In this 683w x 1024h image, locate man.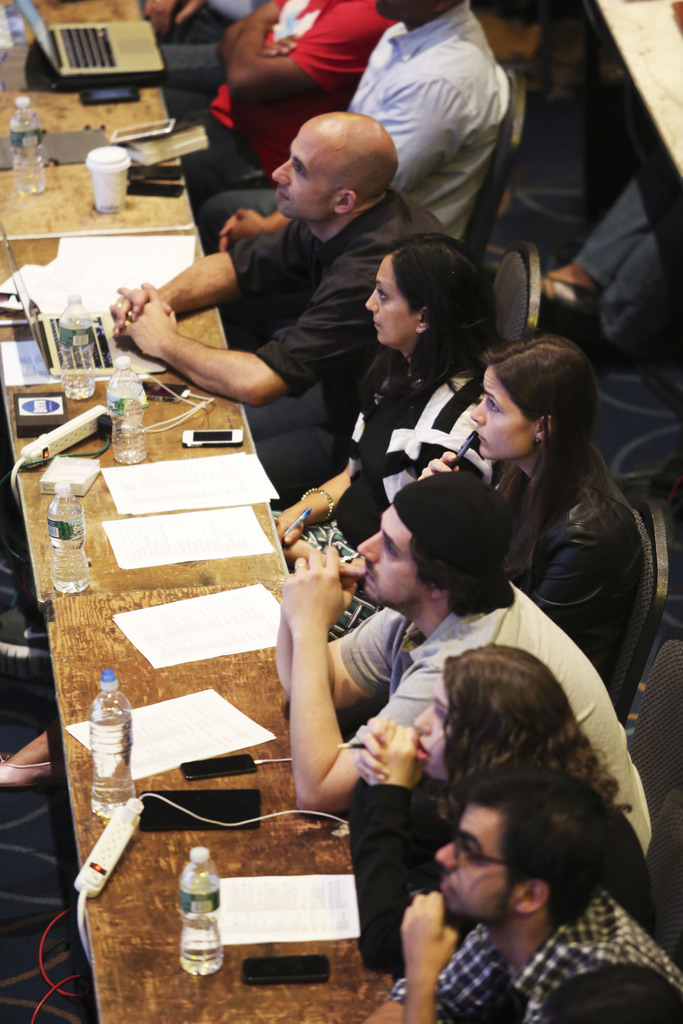
Bounding box: l=352, t=743, r=680, b=1018.
